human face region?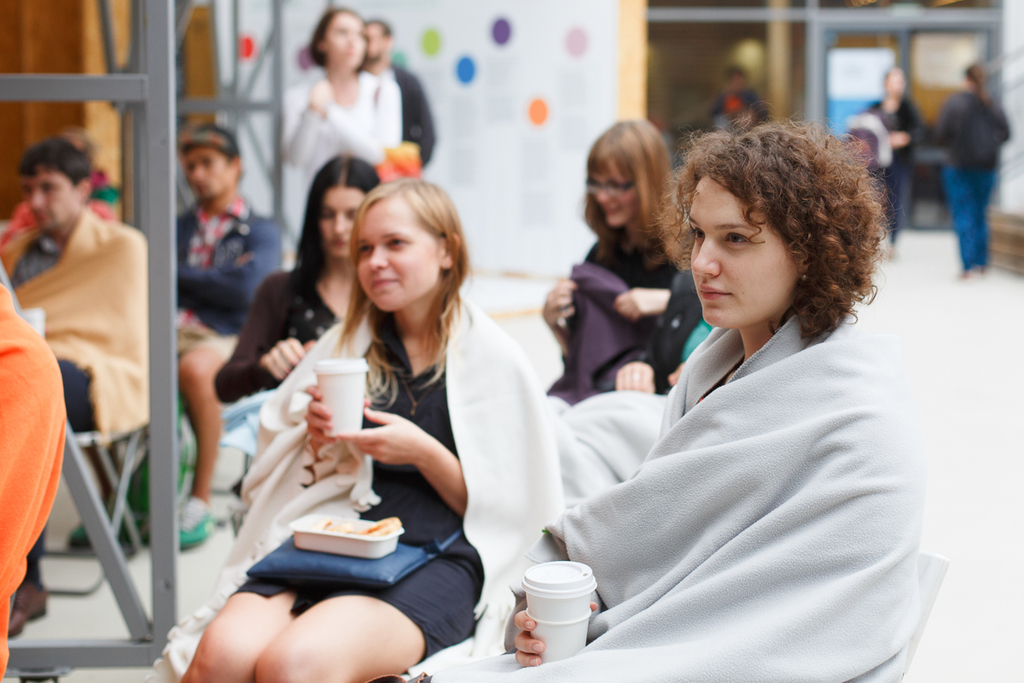
[359, 24, 388, 65]
